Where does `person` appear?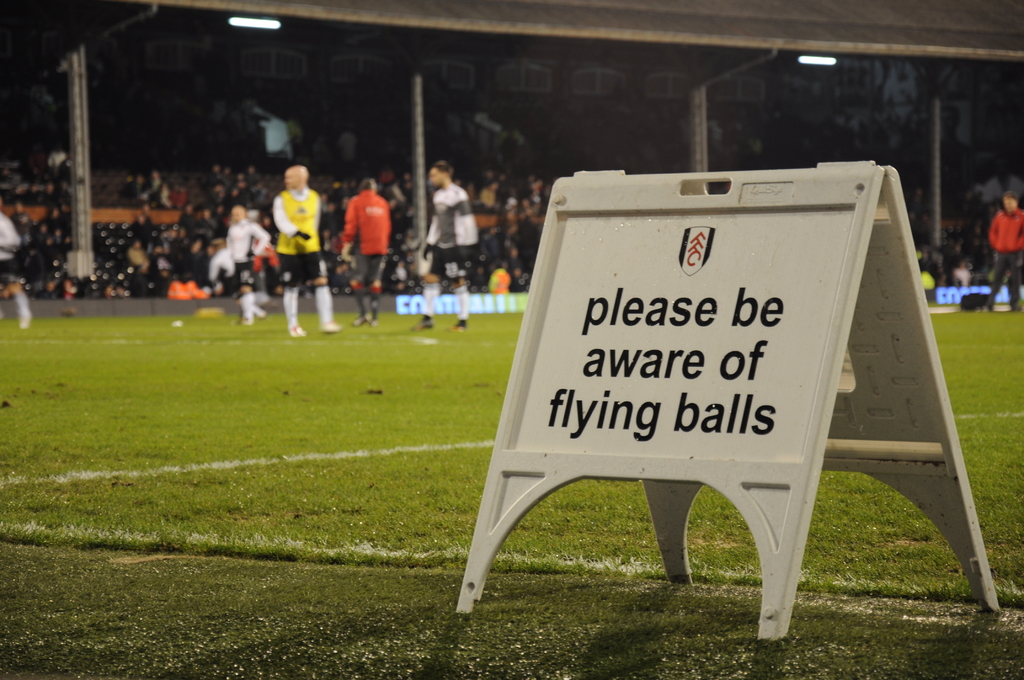
Appears at [x1=227, y1=206, x2=273, y2=325].
